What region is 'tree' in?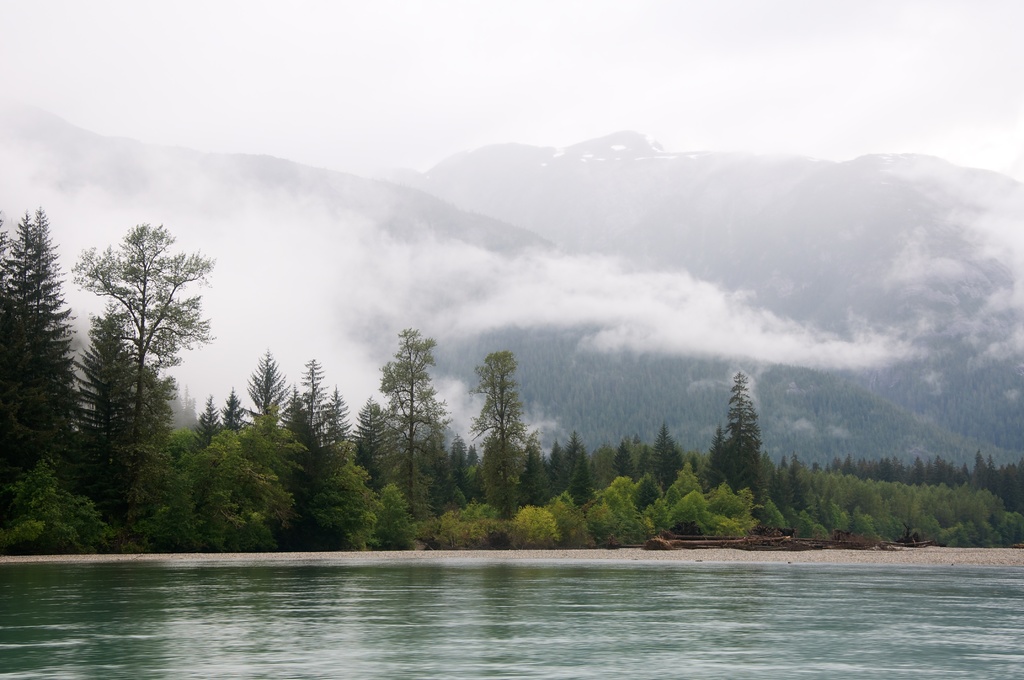
crop(294, 360, 316, 475).
